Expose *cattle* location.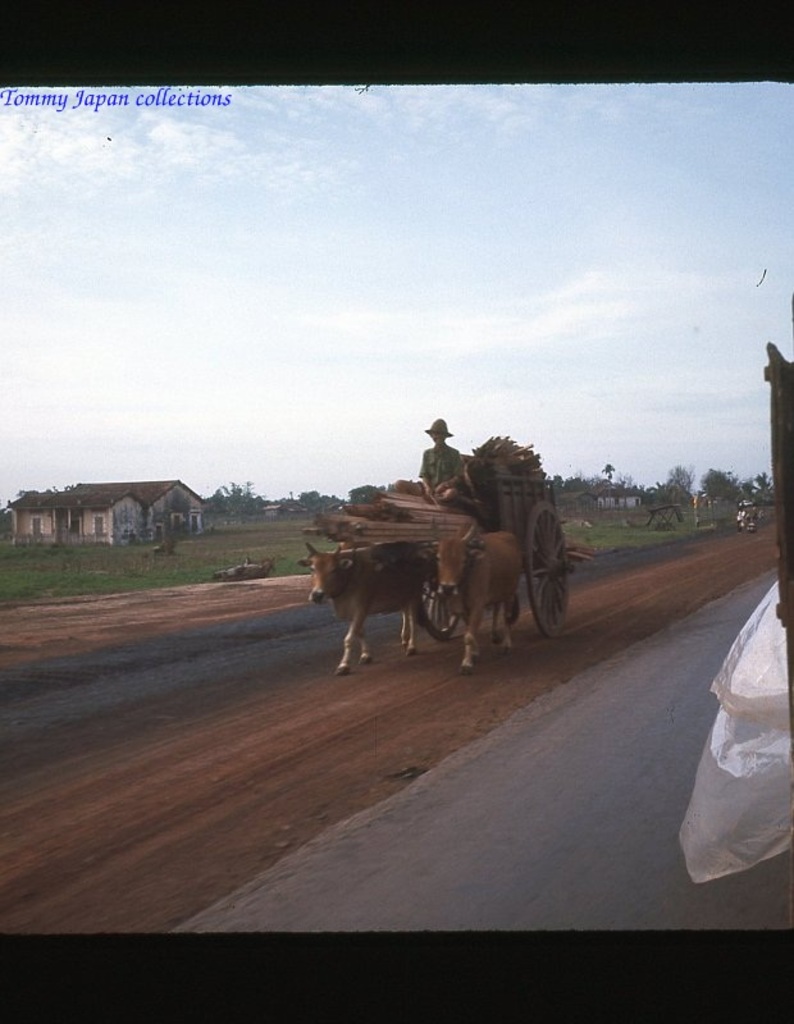
Exposed at region(433, 509, 525, 660).
